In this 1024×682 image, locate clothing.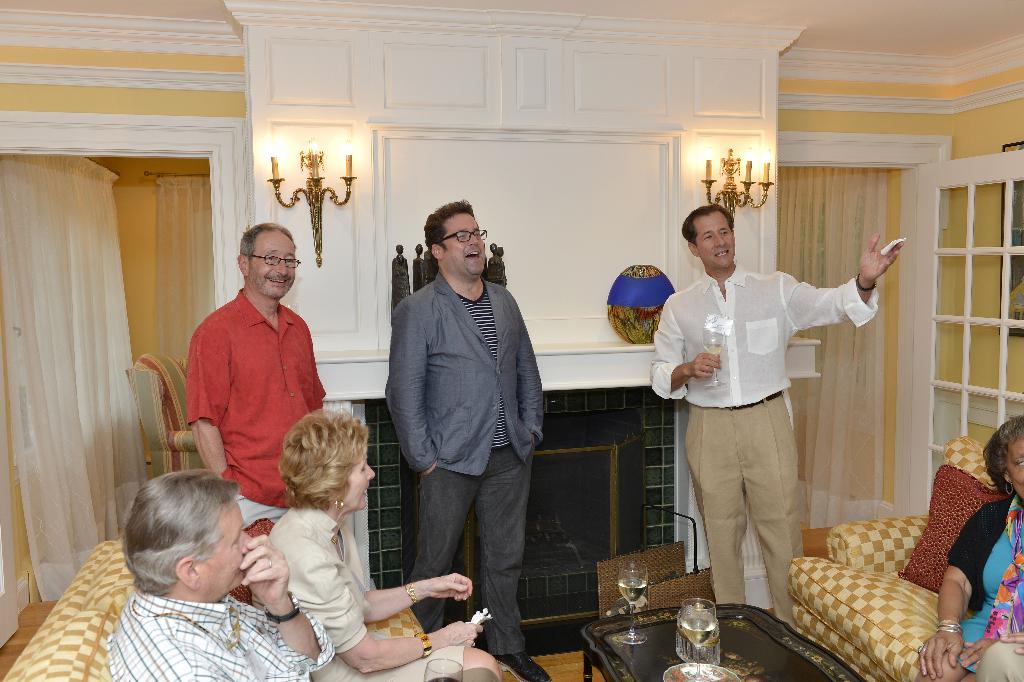
Bounding box: Rect(948, 494, 1023, 670).
